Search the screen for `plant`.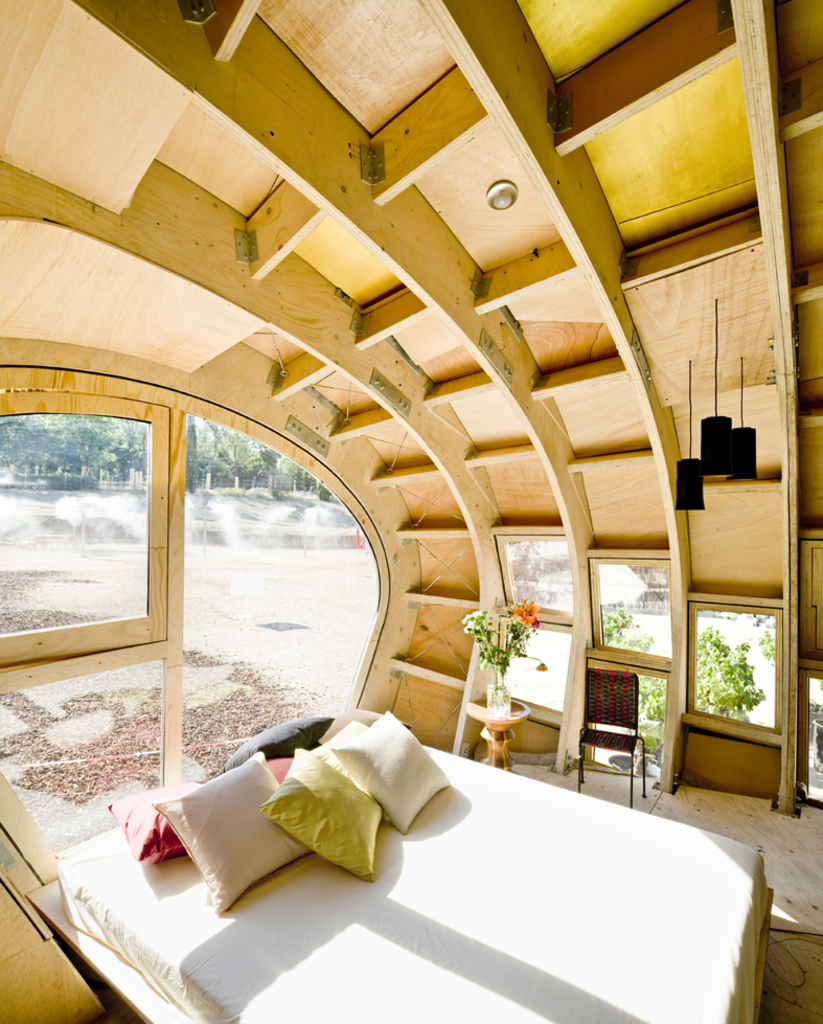
Found at (x1=106, y1=460, x2=137, y2=496).
